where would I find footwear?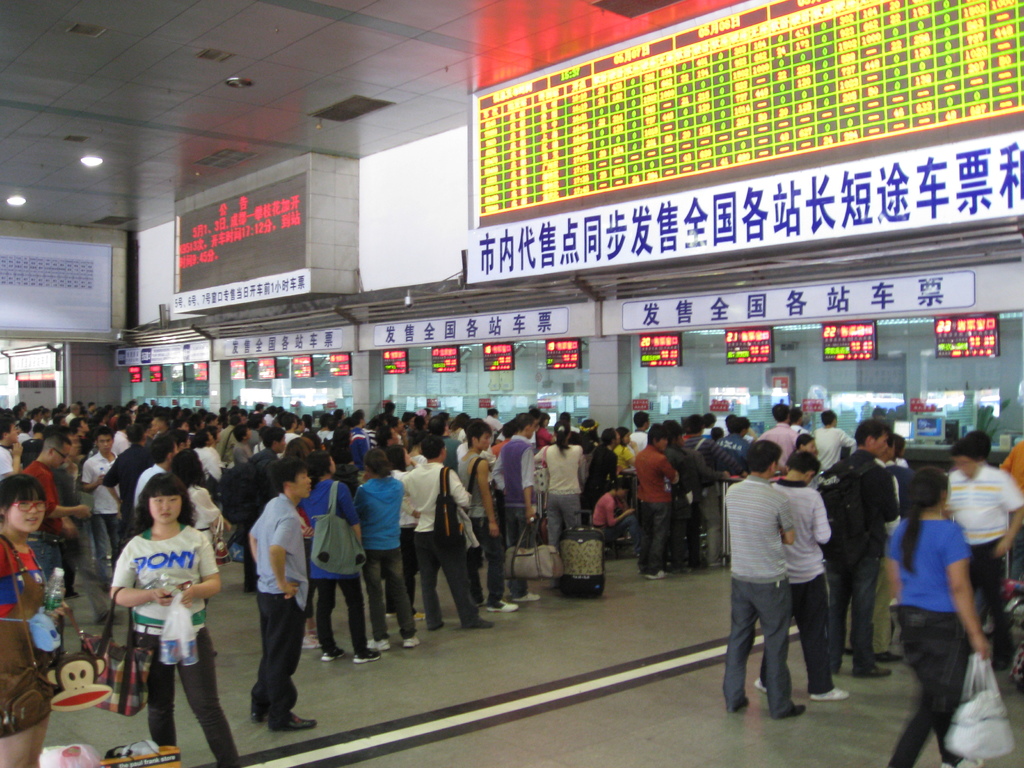
At [641, 561, 670, 584].
